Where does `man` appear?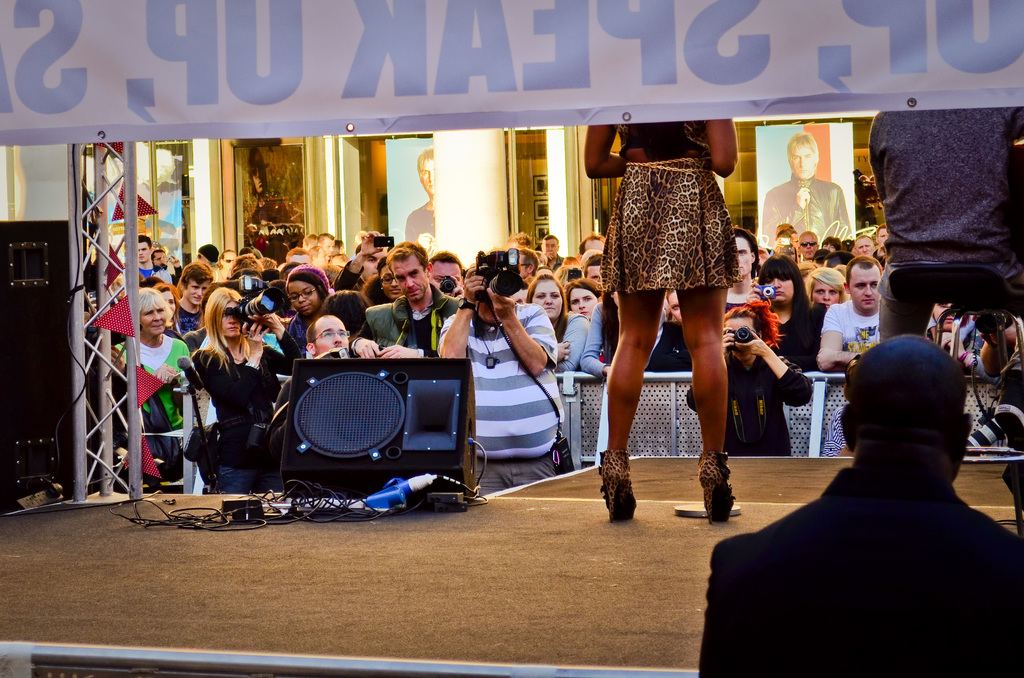
Appears at pyautogui.locateOnScreen(813, 252, 884, 367).
